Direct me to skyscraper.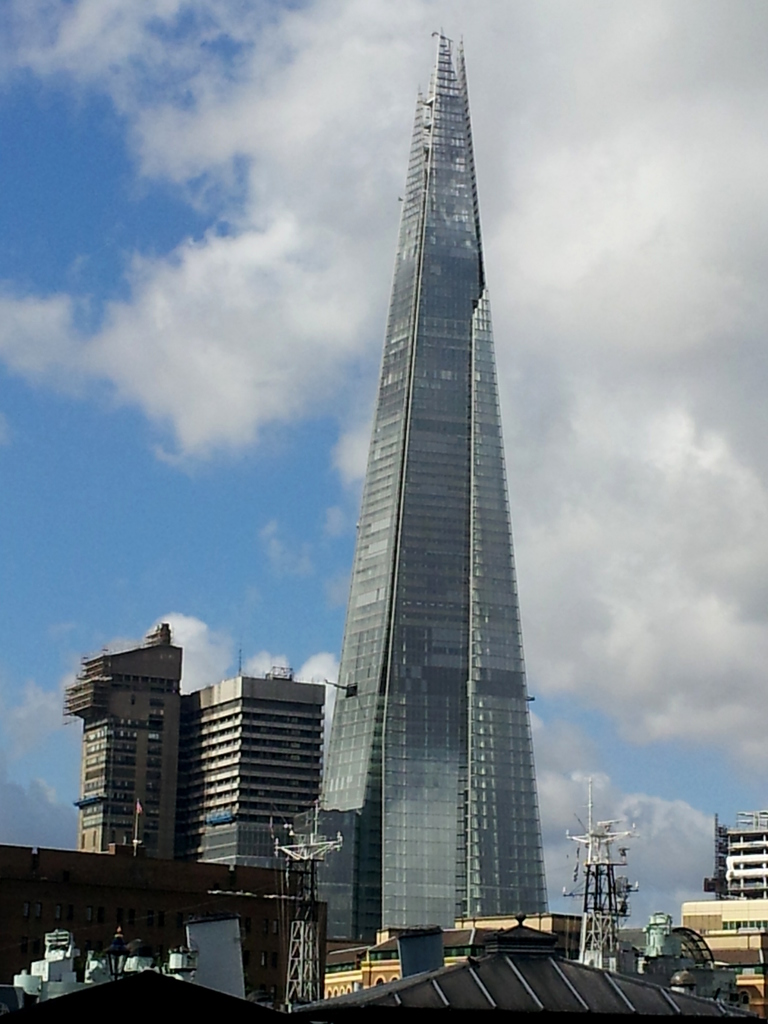
Direction: bbox(165, 671, 320, 871).
